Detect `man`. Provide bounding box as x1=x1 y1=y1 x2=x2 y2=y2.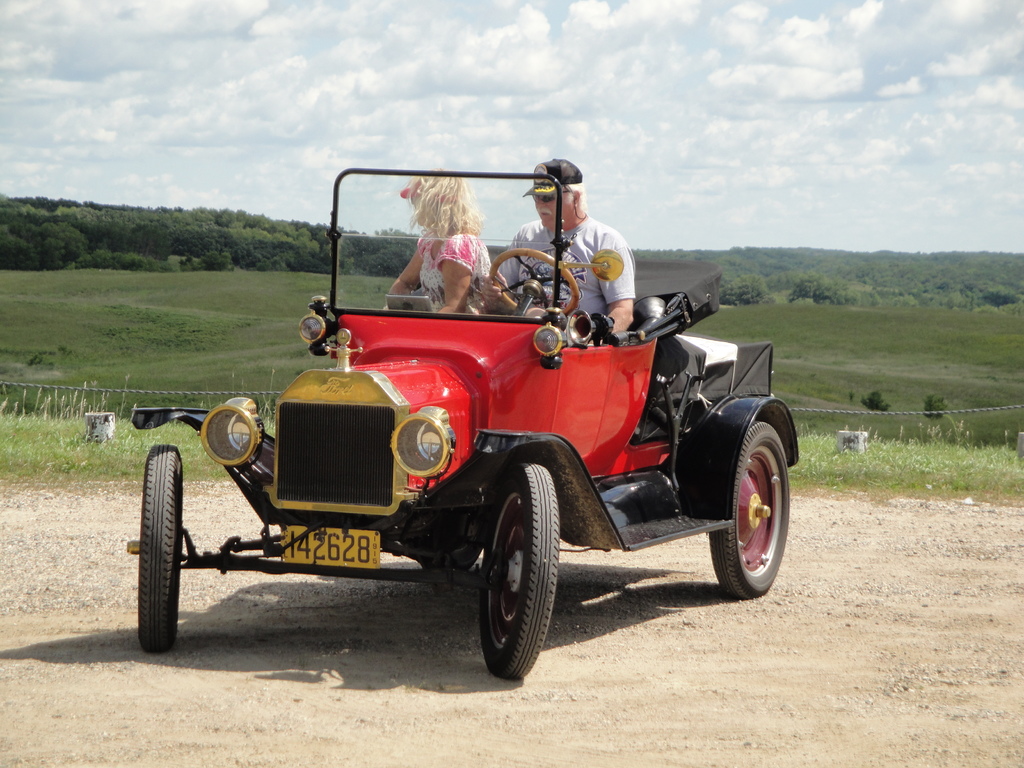
x1=500 y1=188 x2=662 y2=339.
